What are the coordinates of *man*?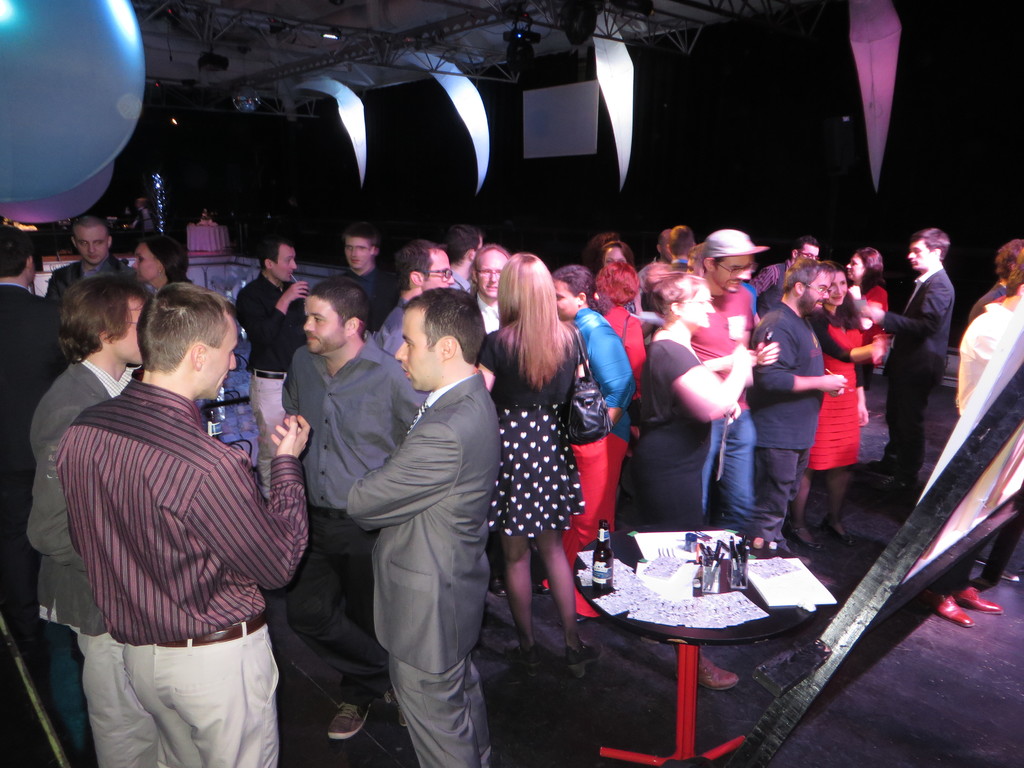
Rect(750, 236, 820, 330).
